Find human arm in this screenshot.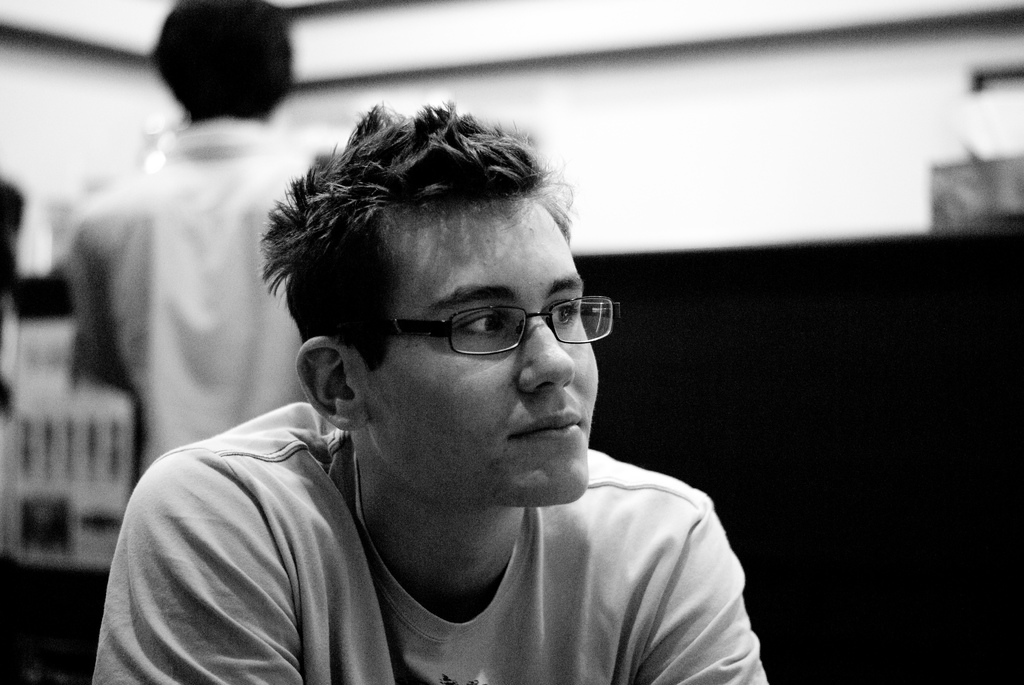
The bounding box for human arm is x1=92, y1=437, x2=302, y2=684.
